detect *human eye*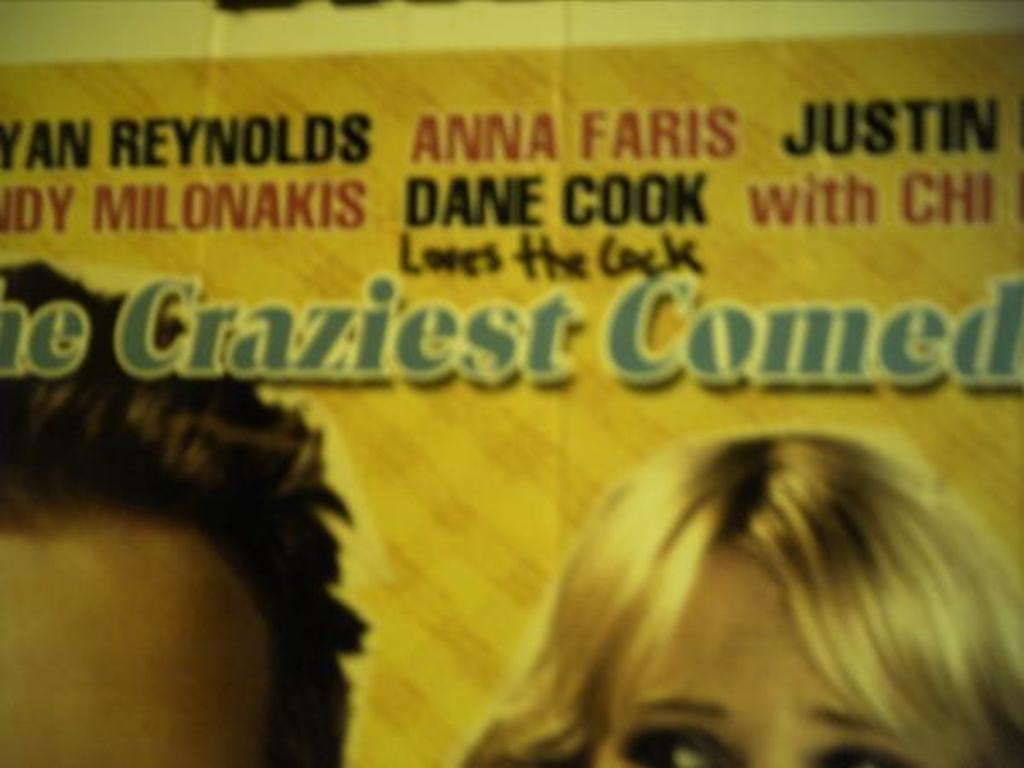
<region>606, 720, 741, 766</region>
